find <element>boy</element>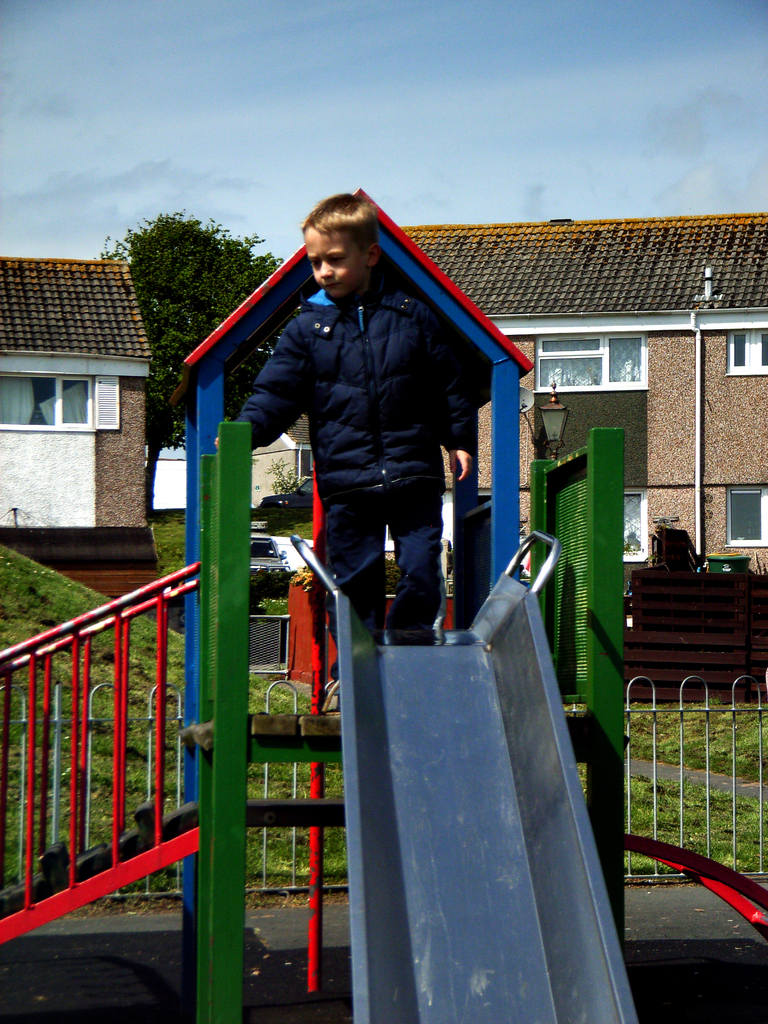
212, 190, 481, 628
